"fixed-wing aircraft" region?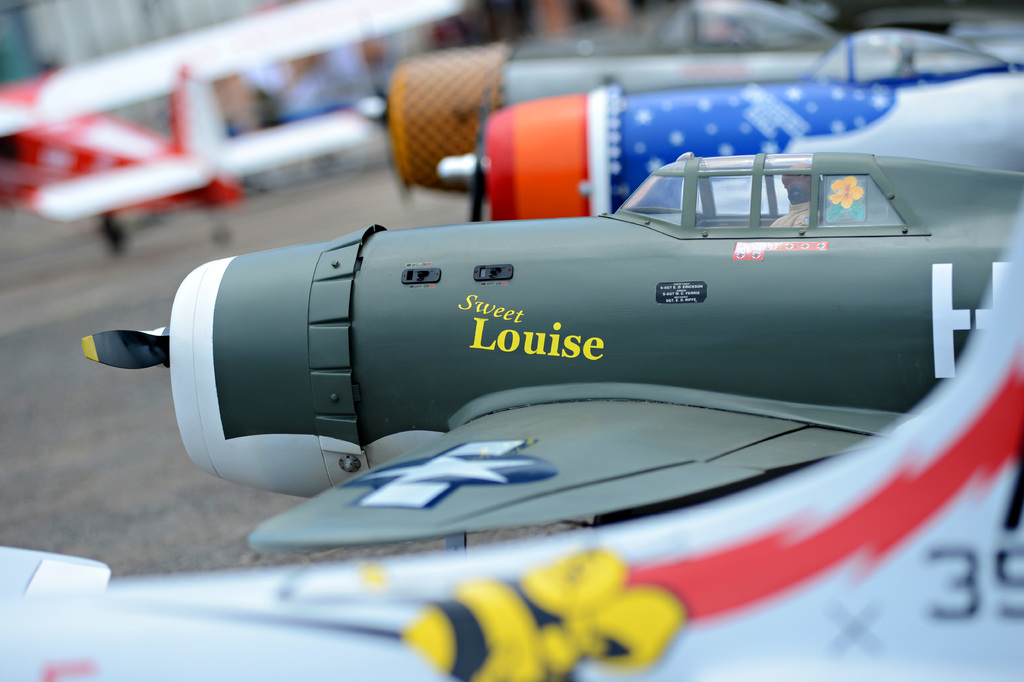
rect(430, 16, 1021, 220)
